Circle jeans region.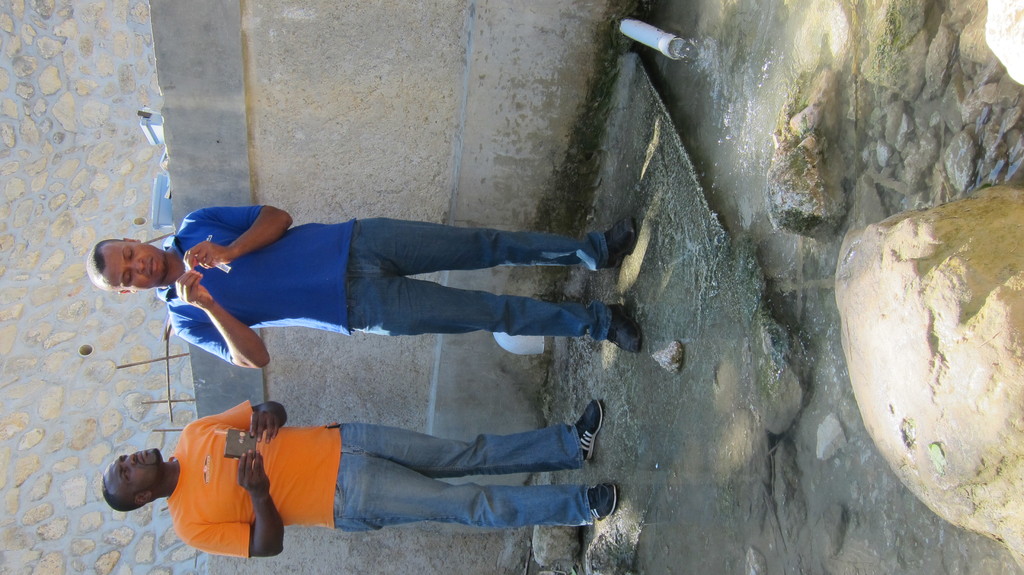
Region: detection(327, 413, 604, 533).
